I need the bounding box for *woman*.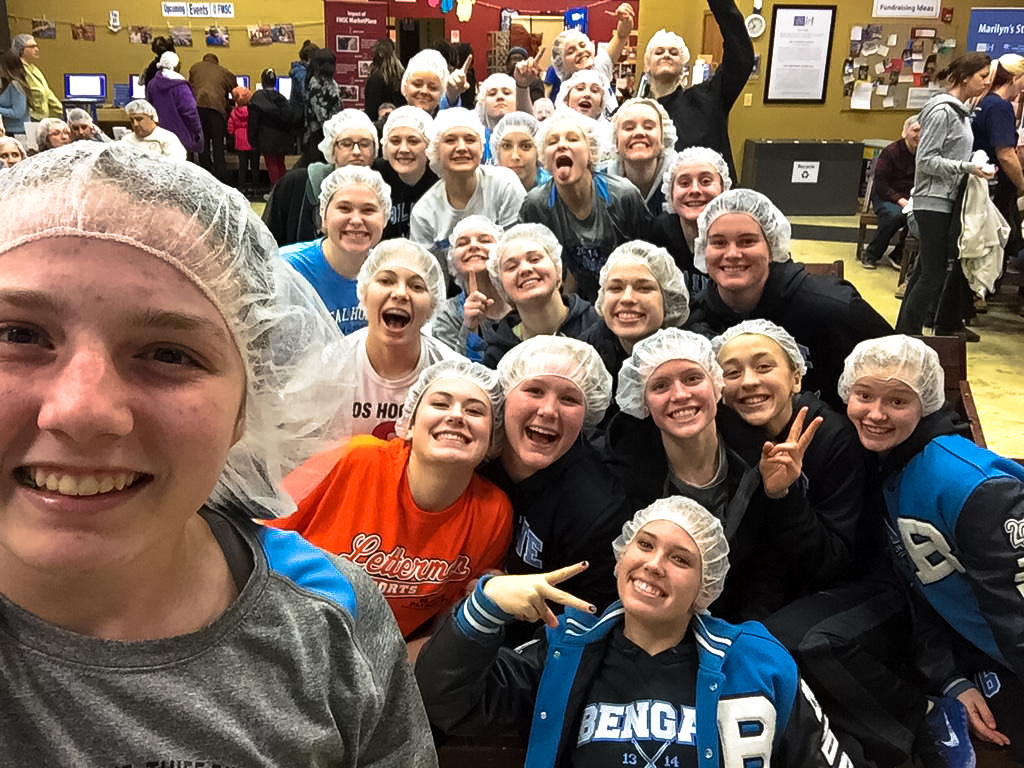
Here it is: <box>479,108,557,194</box>.
